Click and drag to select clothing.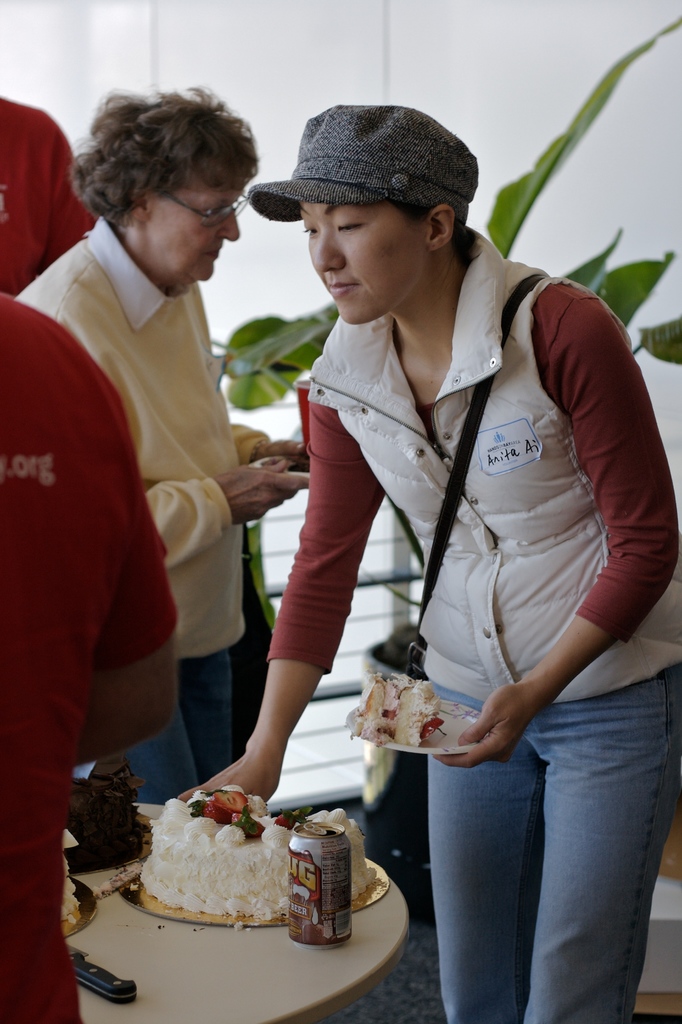
Selection: crop(0, 289, 173, 1023).
